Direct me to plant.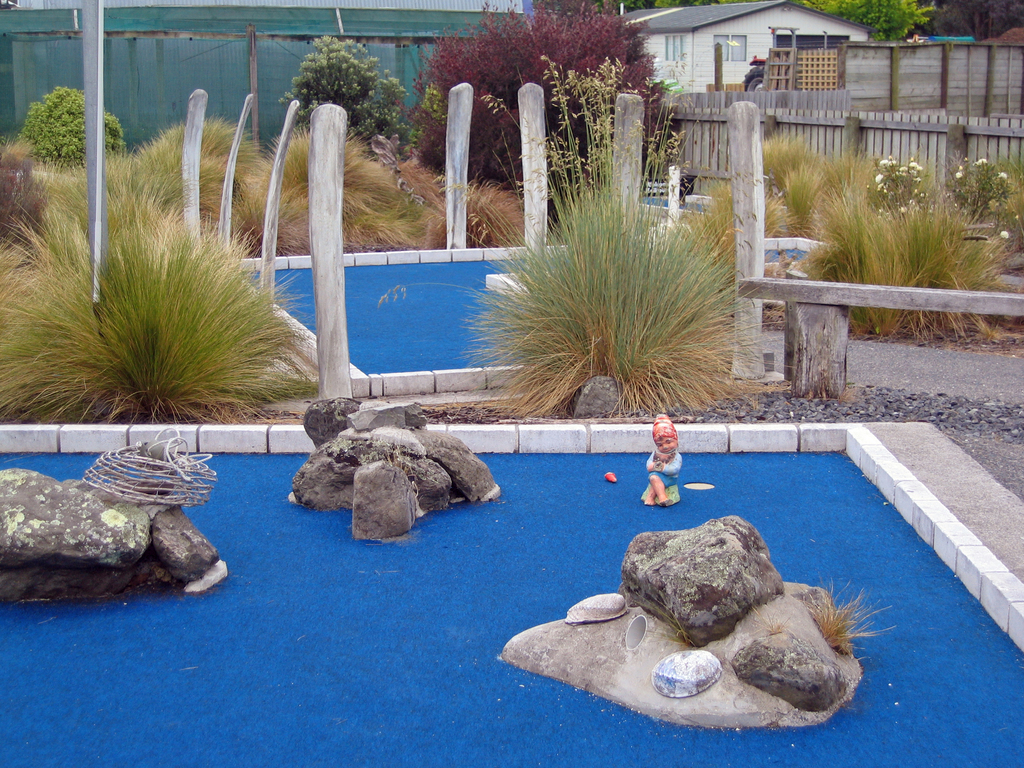
Direction: left=0, top=140, right=55, bottom=254.
